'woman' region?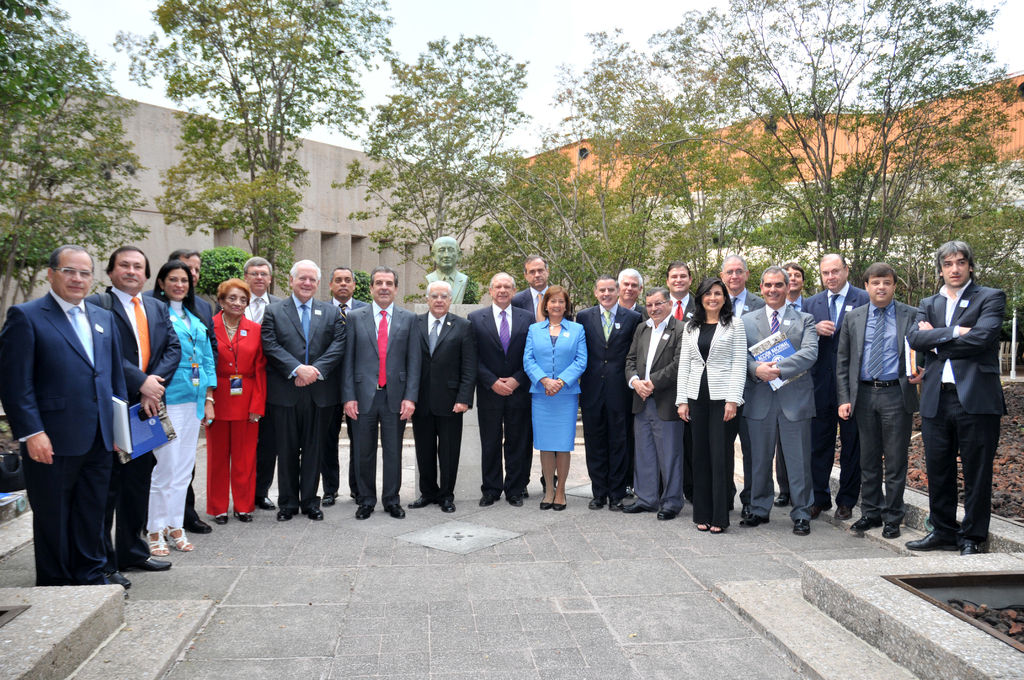
left=676, top=273, right=744, bottom=530
